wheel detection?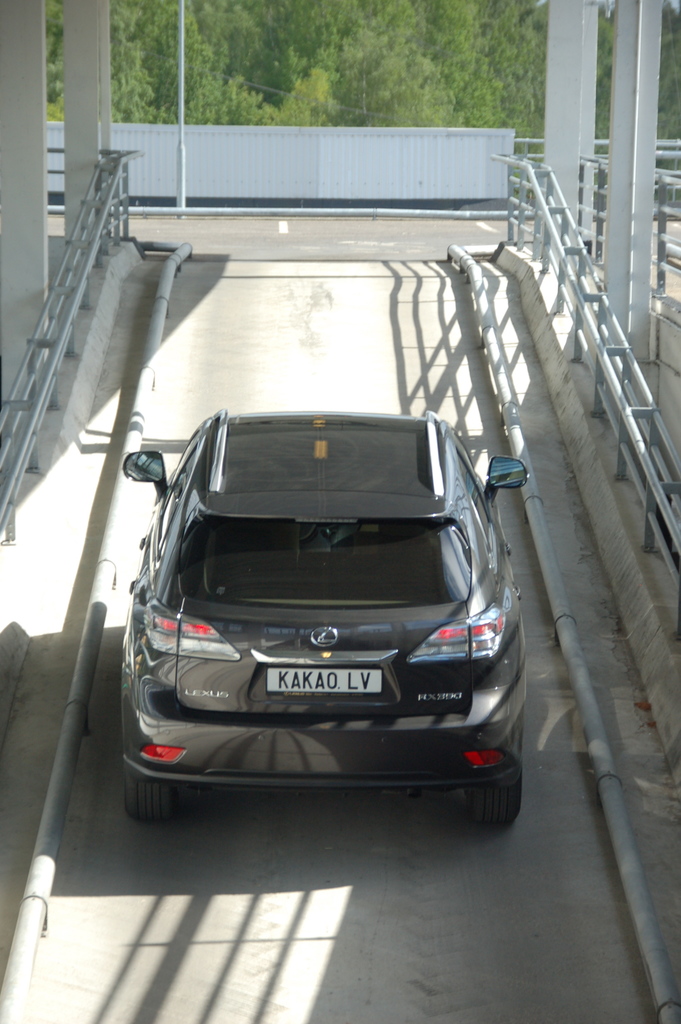
Rect(122, 771, 198, 818)
